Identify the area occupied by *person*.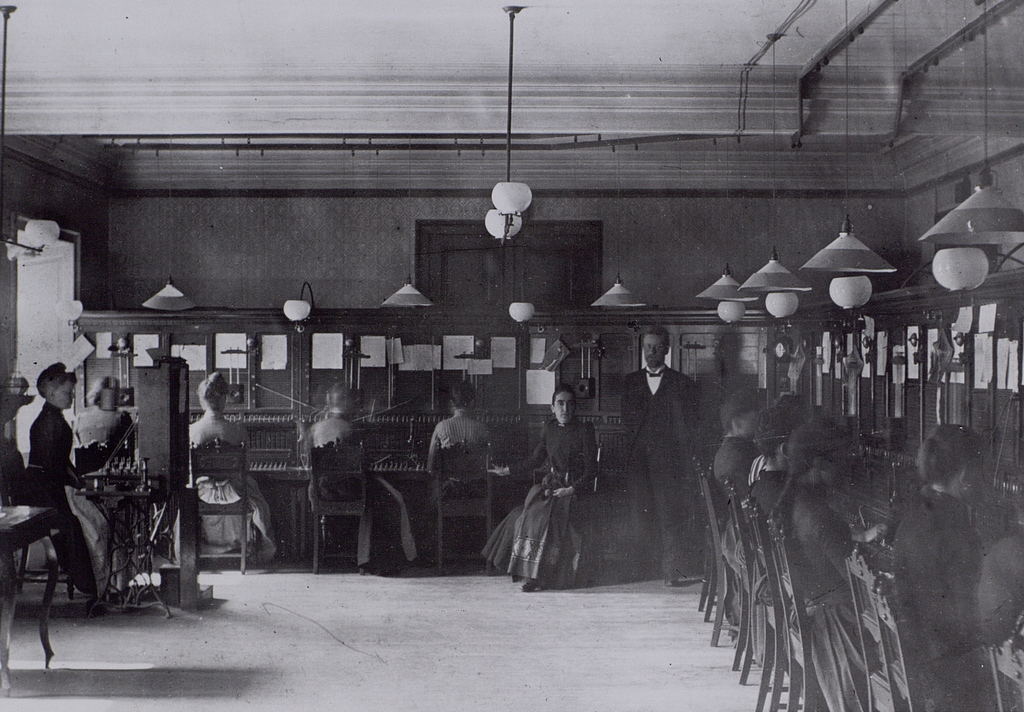
Area: select_region(600, 322, 716, 588).
